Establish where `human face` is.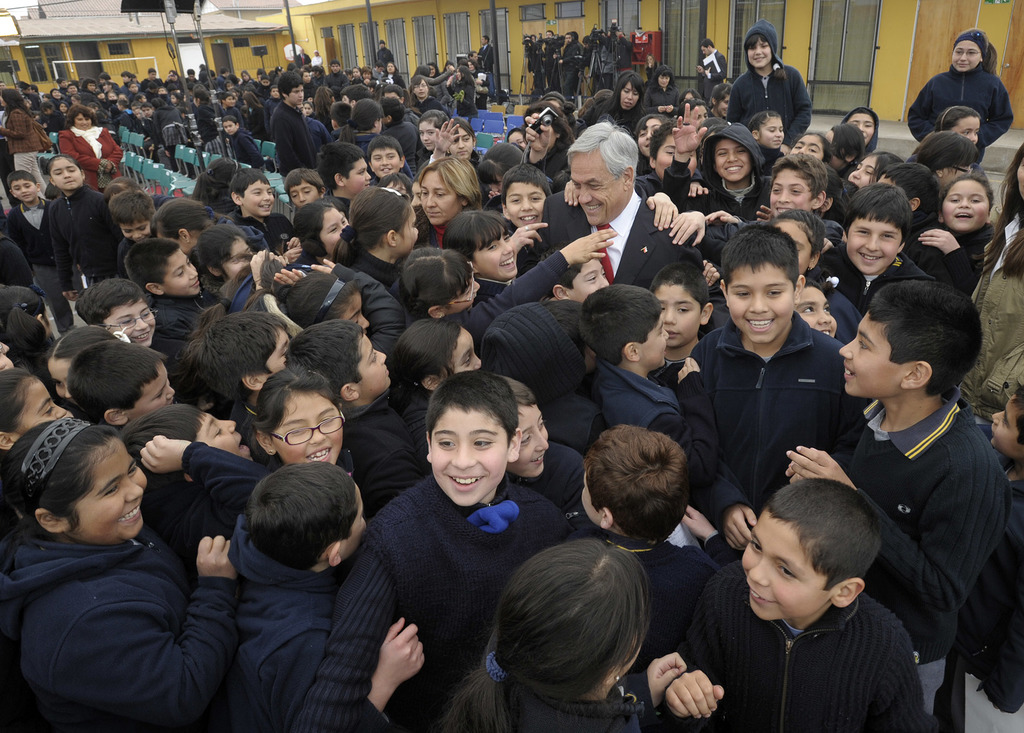
Established at left=223, top=117, right=237, bottom=134.
